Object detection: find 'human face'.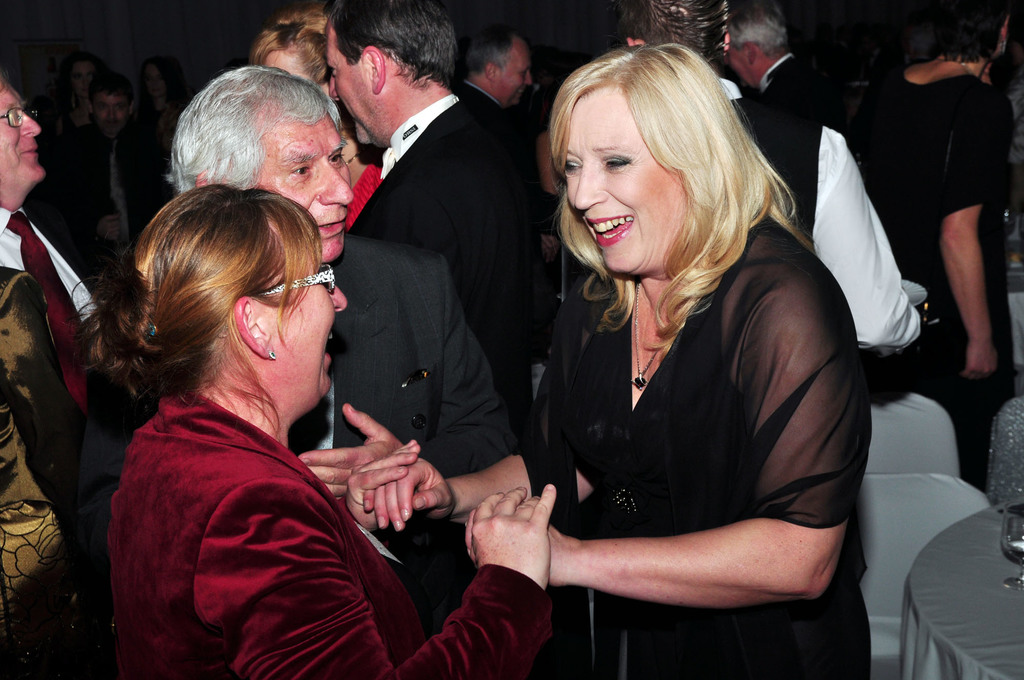
731:44:755:88.
